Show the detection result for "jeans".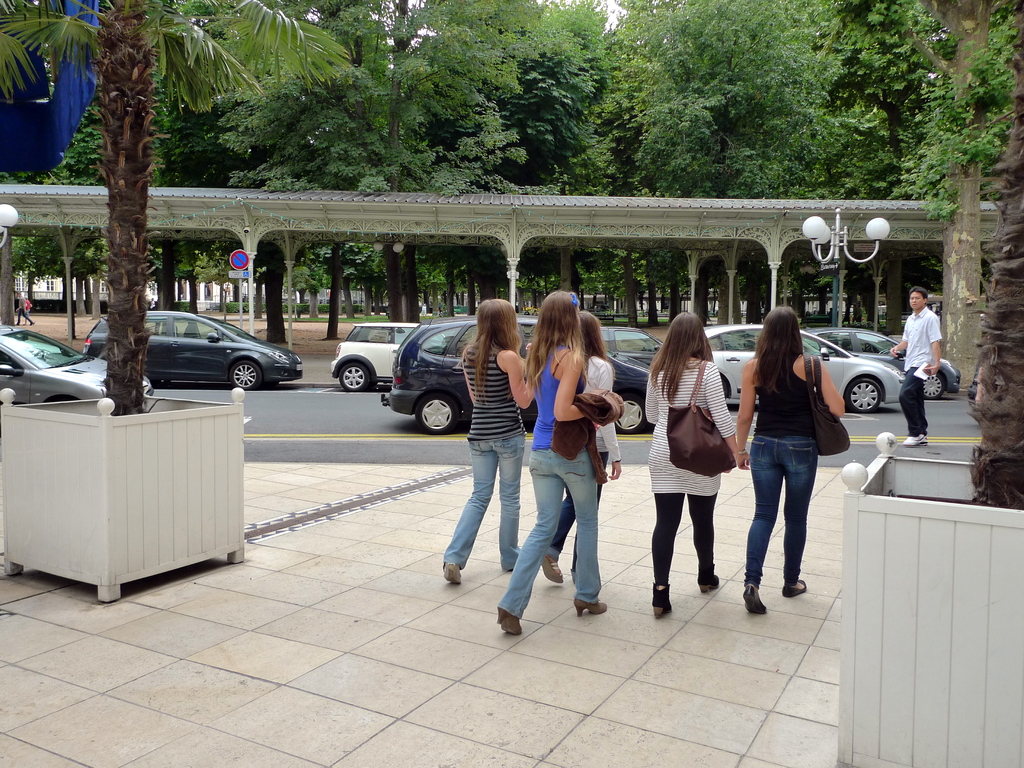
pyautogui.locateOnScreen(500, 450, 601, 604).
